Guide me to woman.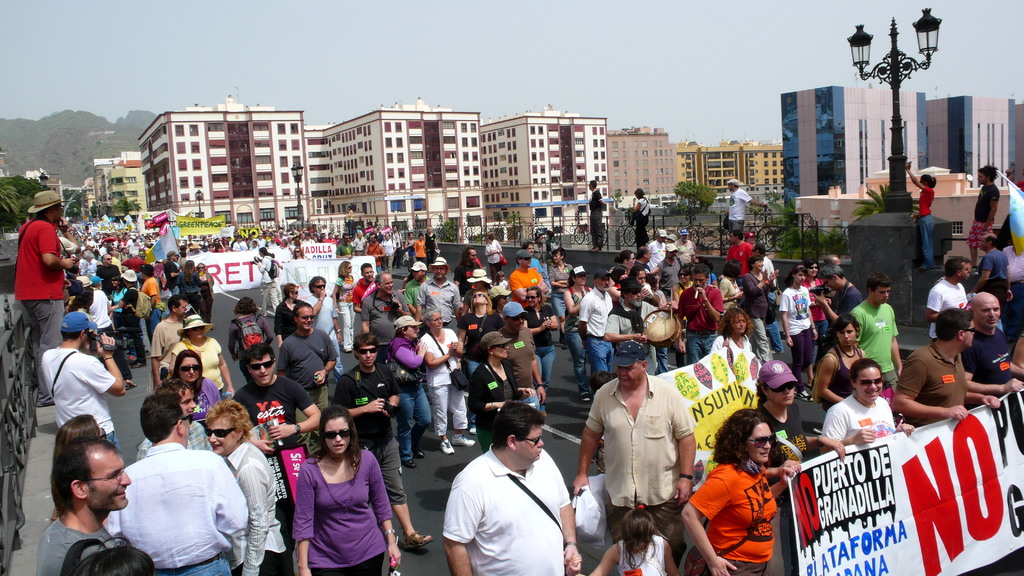
Guidance: [780,264,817,402].
